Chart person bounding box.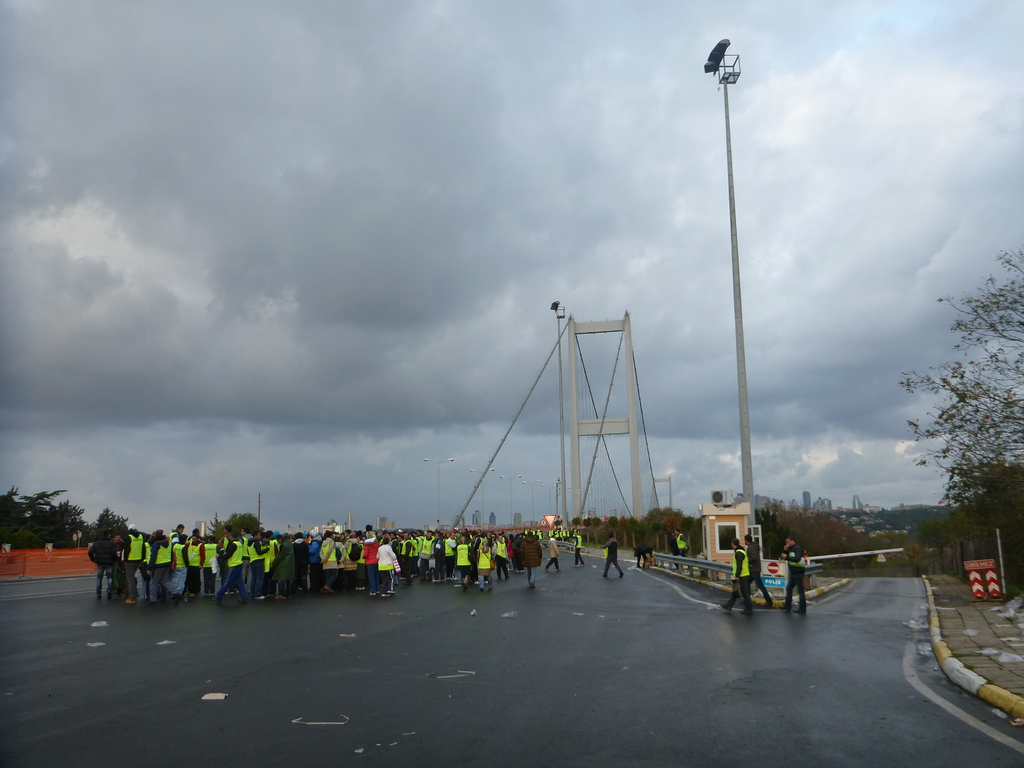
Charted: box=[673, 519, 694, 569].
